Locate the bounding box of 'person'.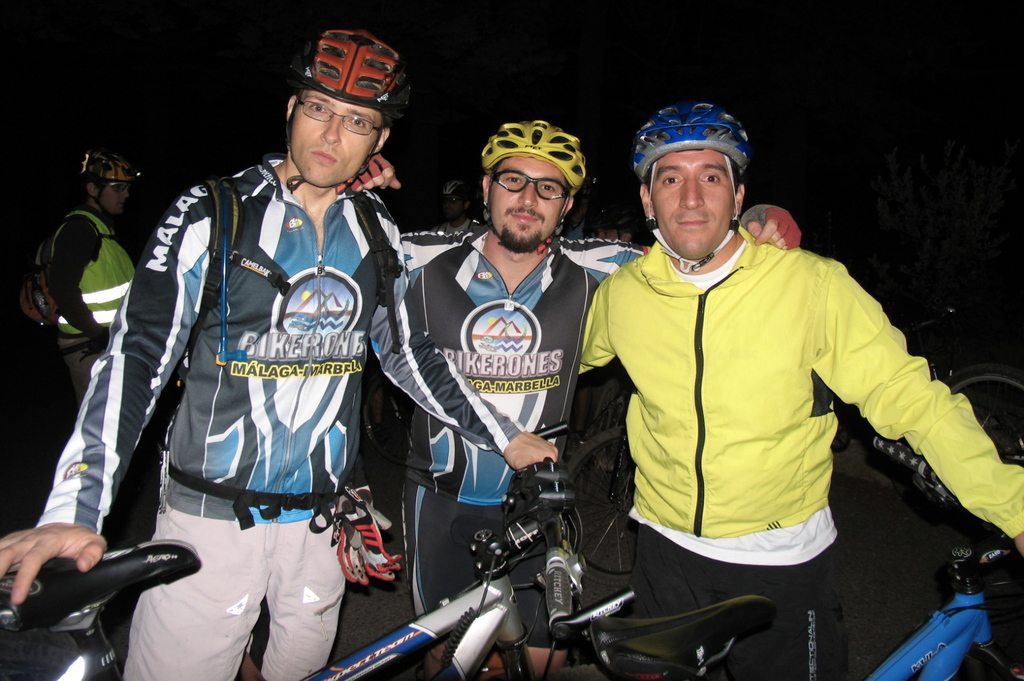
Bounding box: bbox(336, 111, 805, 680).
